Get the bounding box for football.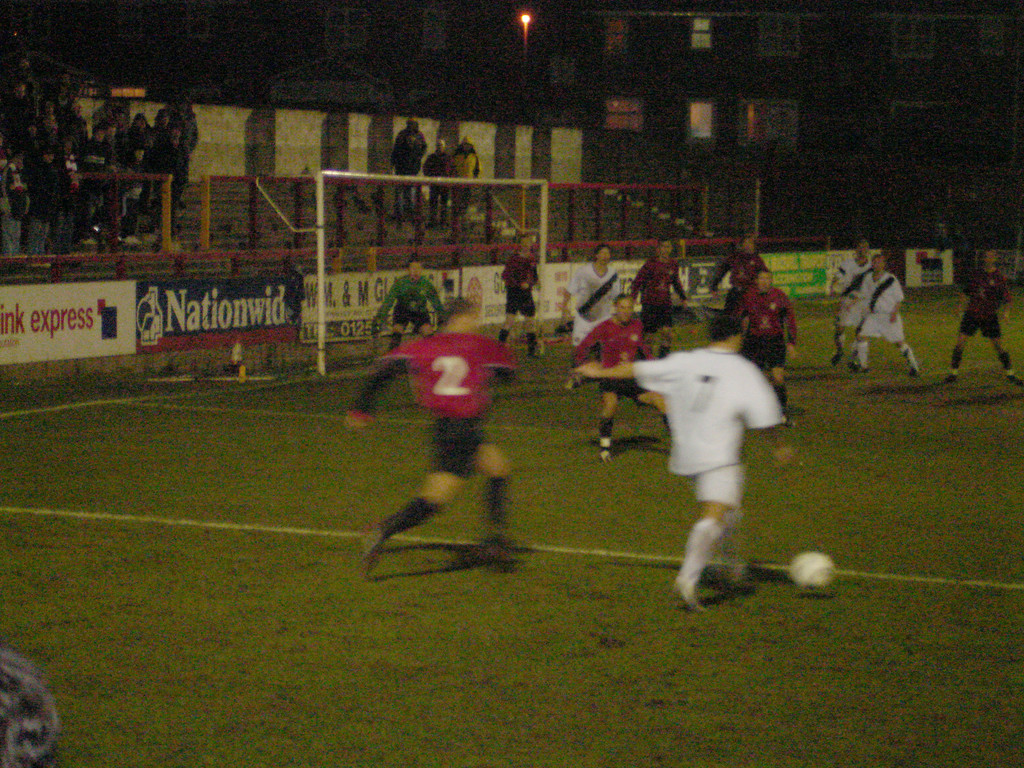
x1=789 y1=554 x2=834 y2=595.
